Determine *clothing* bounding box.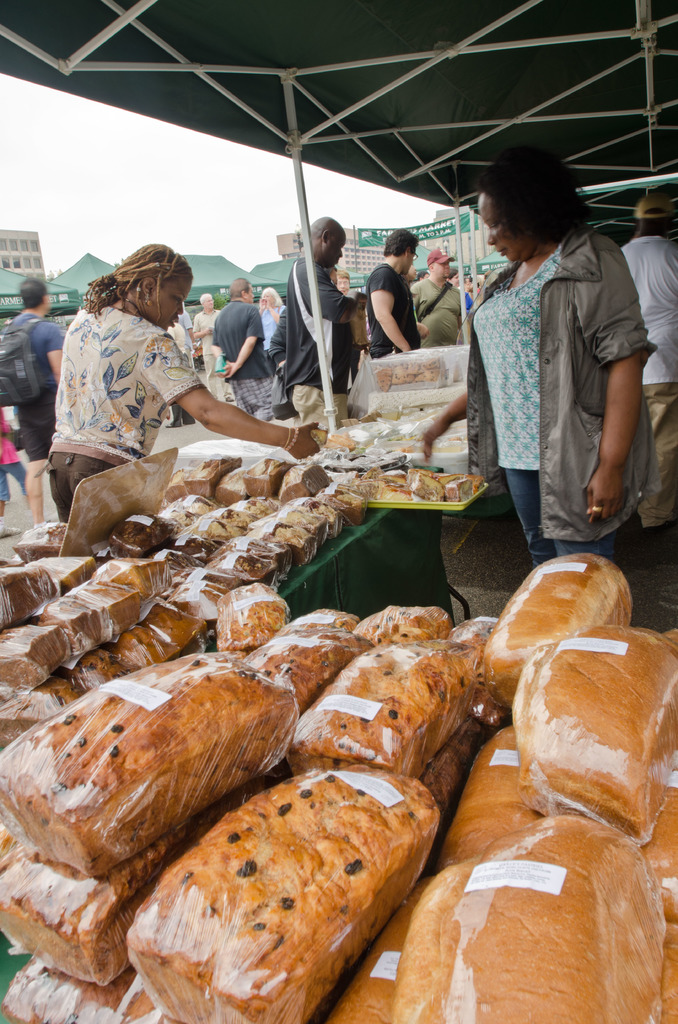
Determined: crop(288, 245, 361, 424).
